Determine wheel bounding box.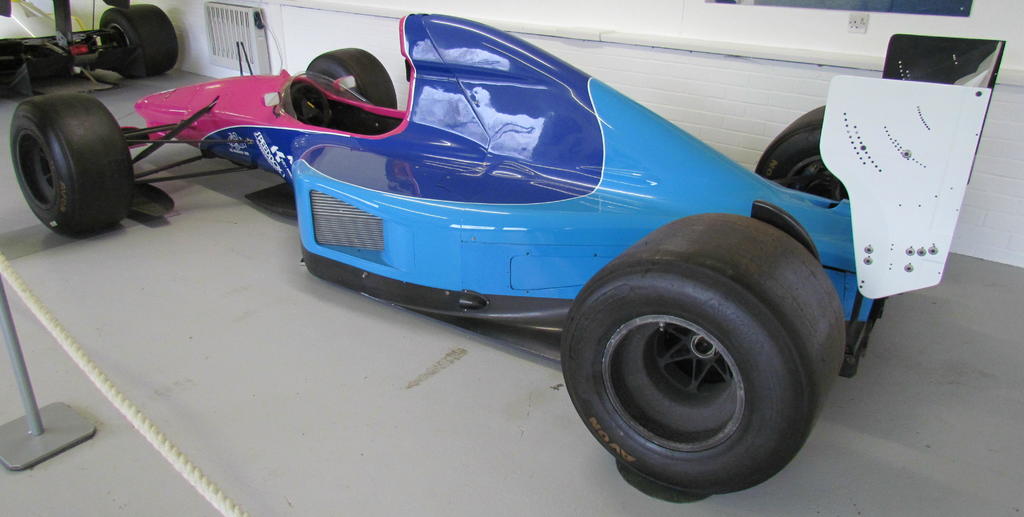
Determined: select_region(755, 105, 852, 202).
